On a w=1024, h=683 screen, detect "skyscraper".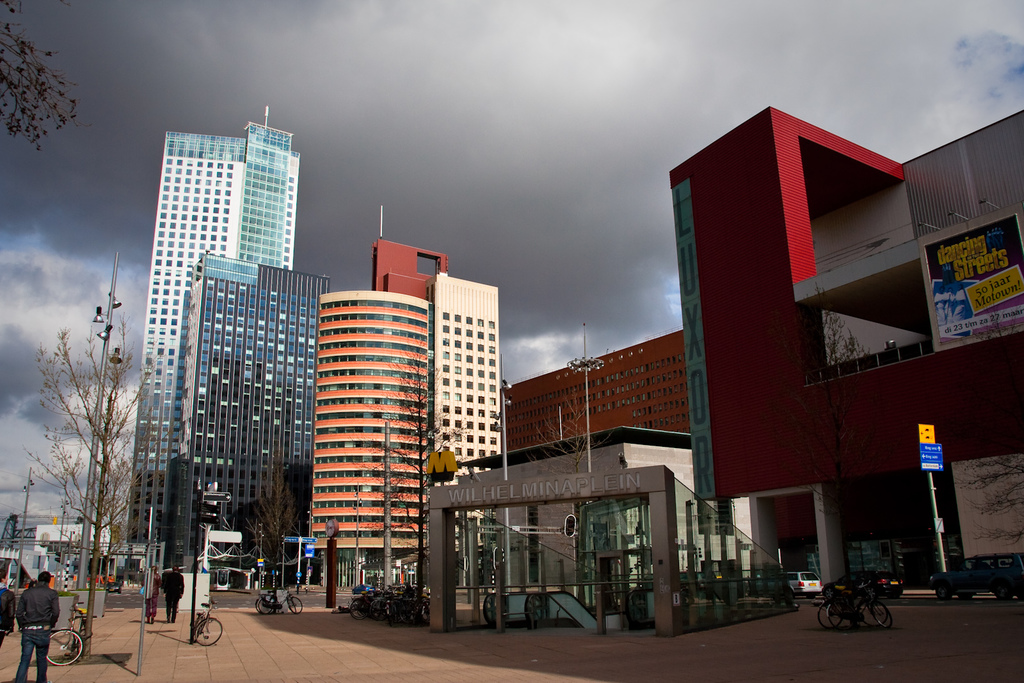
detection(301, 291, 440, 597).
